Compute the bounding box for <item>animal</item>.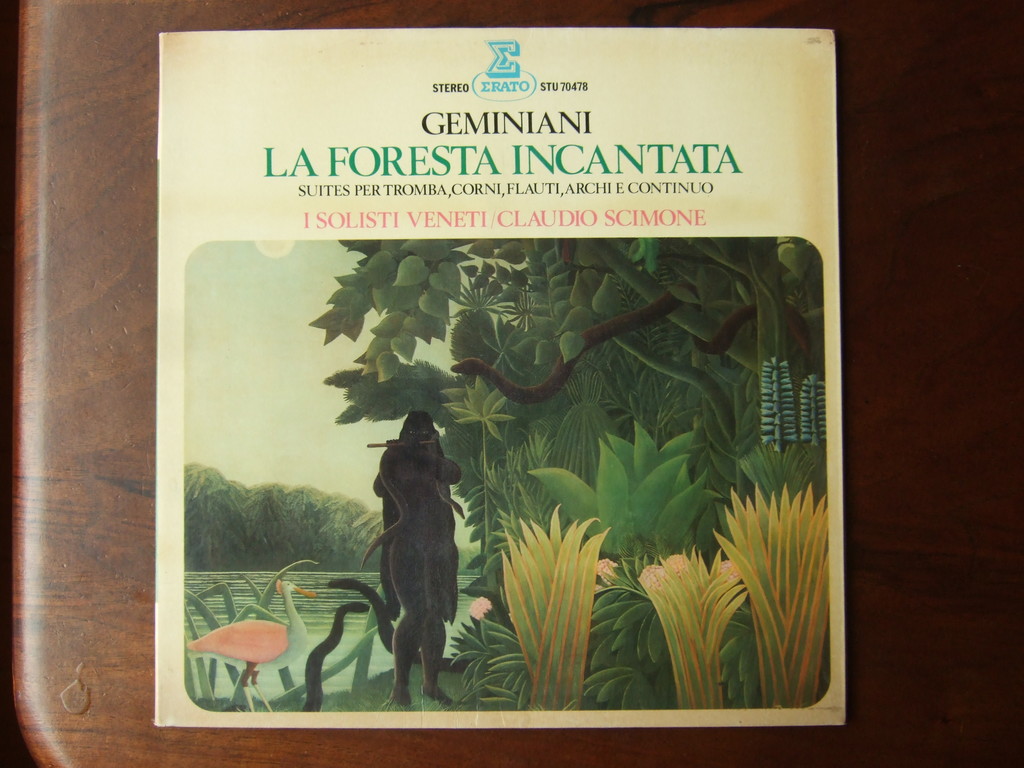
[left=301, top=604, right=369, bottom=709].
